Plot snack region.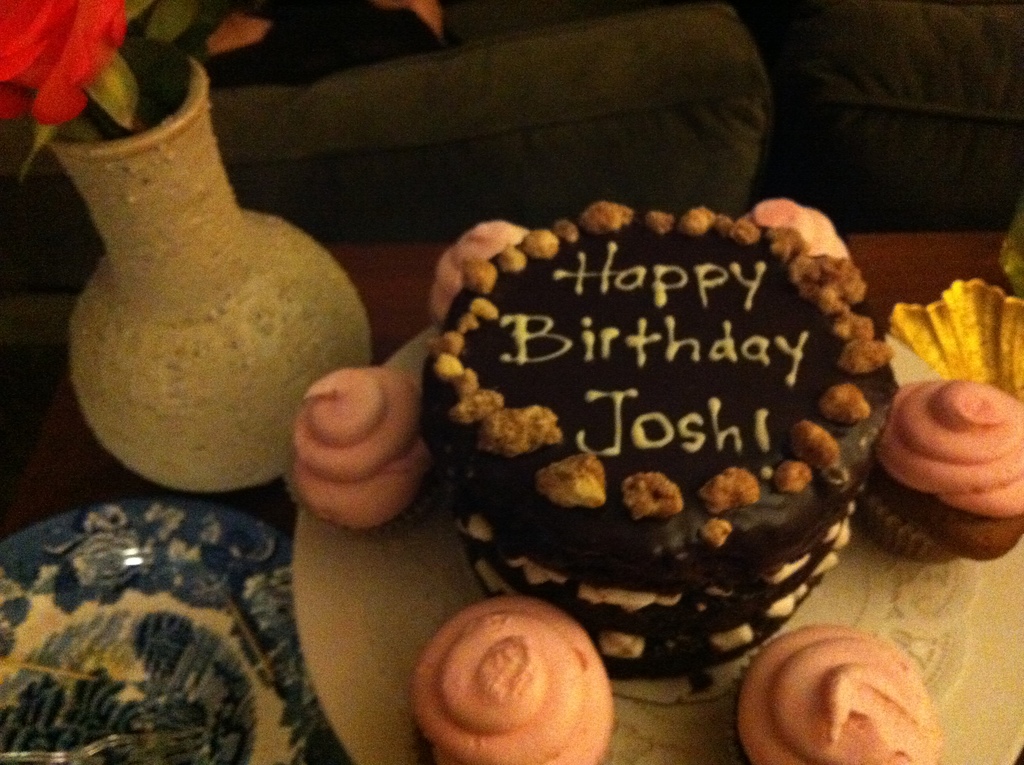
Plotted at rect(410, 597, 614, 764).
